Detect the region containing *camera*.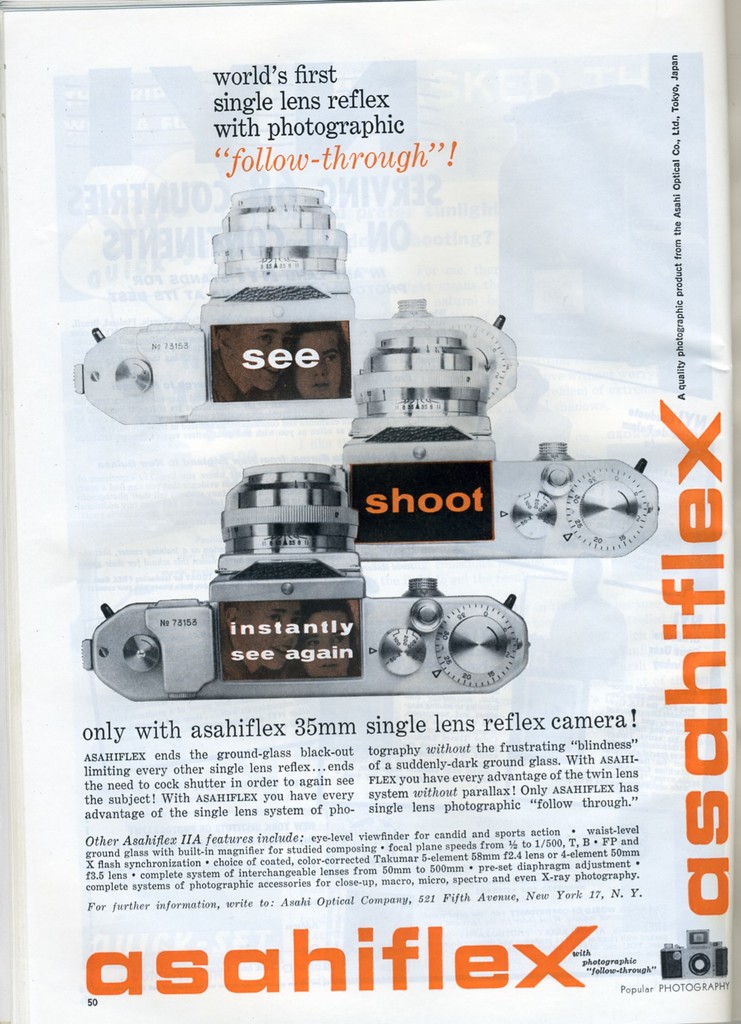
[left=326, top=295, right=658, bottom=568].
